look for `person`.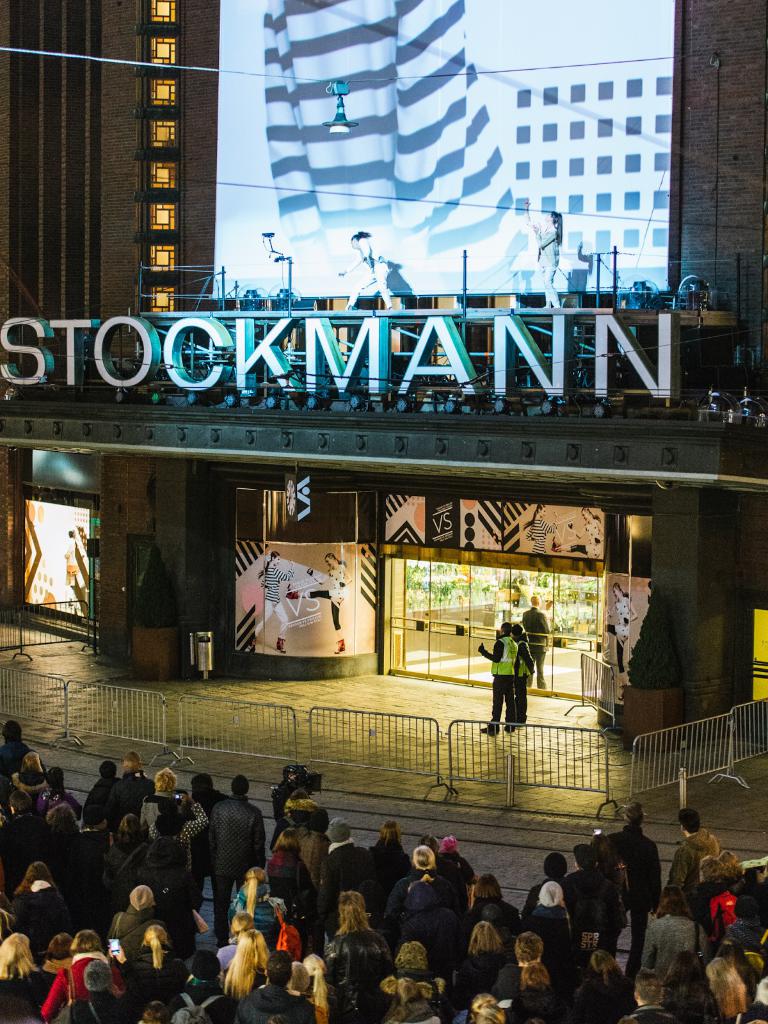
Found: (339, 230, 408, 317).
